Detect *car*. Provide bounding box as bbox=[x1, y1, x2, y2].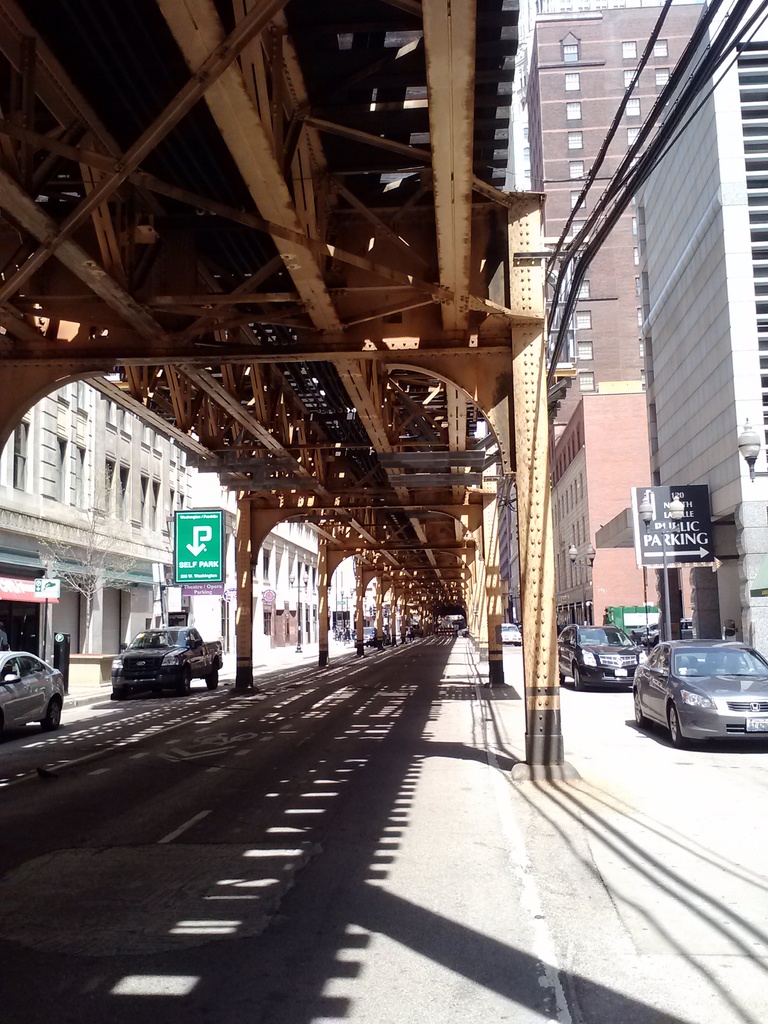
bbox=[0, 644, 61, 740].
